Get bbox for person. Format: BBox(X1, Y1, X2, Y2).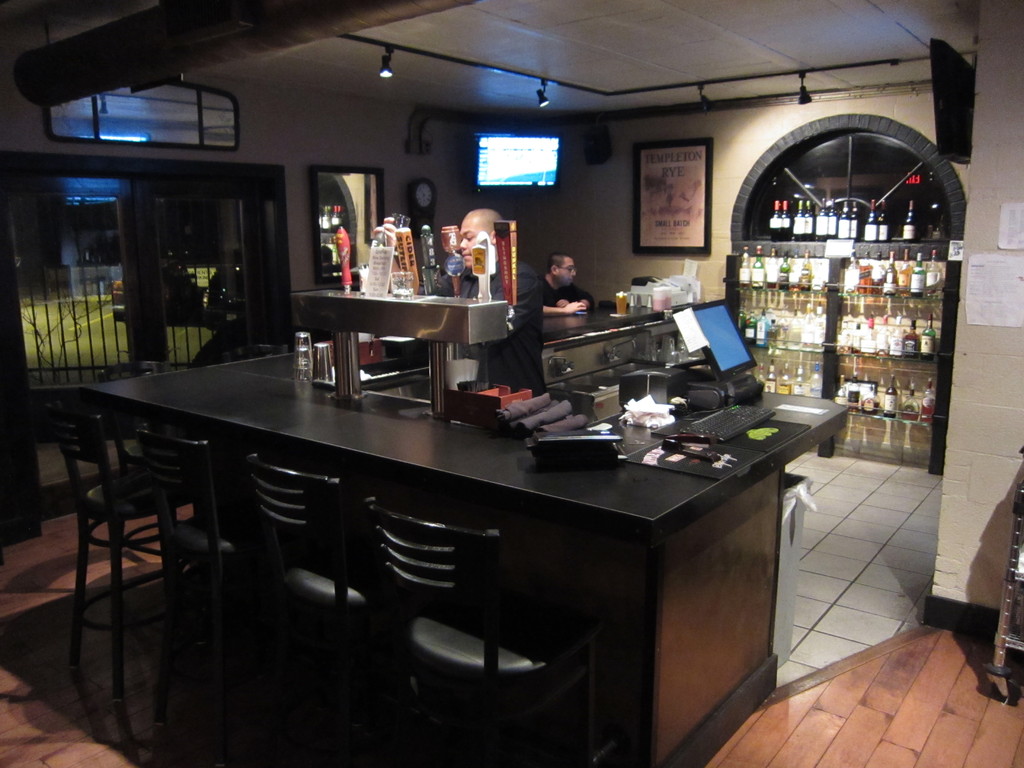
BBox(410, 204, 541, 387).
